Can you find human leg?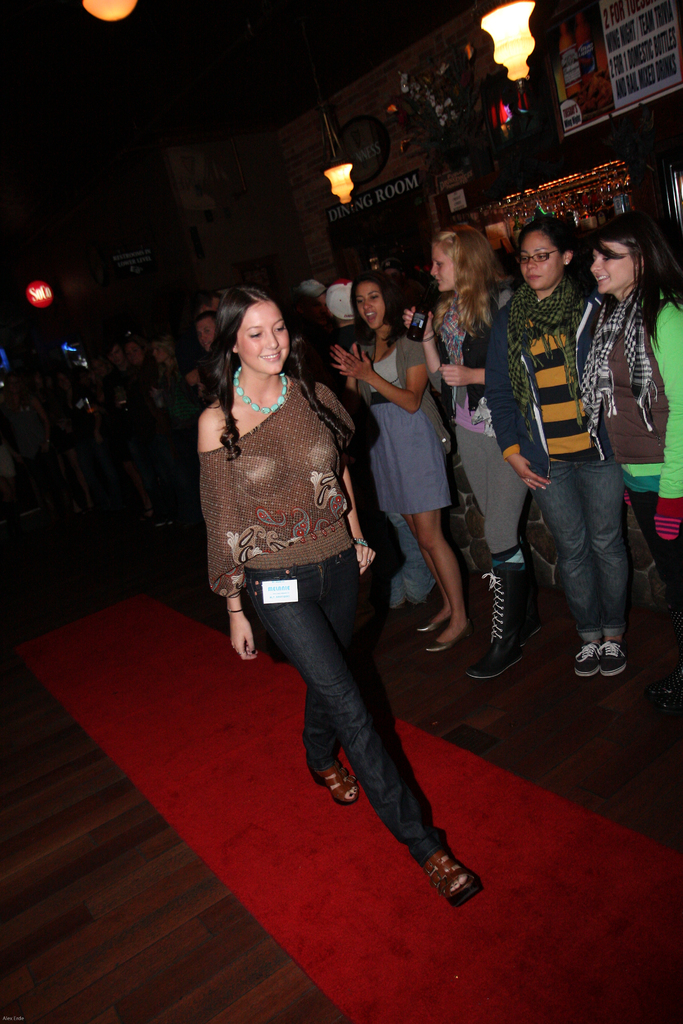
Yes, bounding box: rect(532, 458, 601, 673).
